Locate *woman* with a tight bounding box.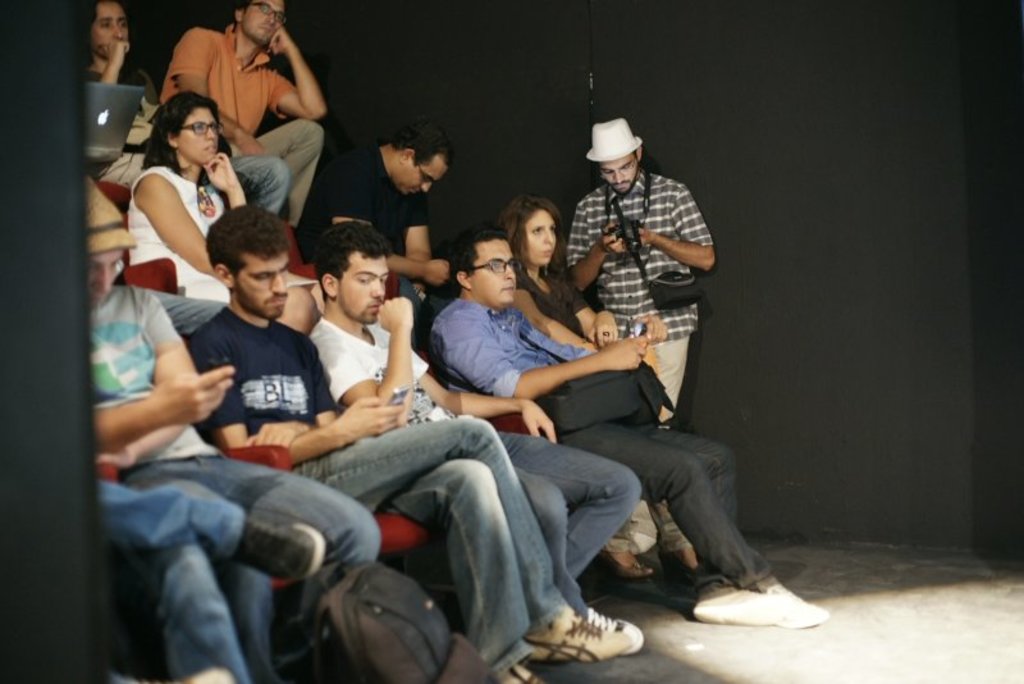
x1=82, y1=0, x2=291, y2=214.
